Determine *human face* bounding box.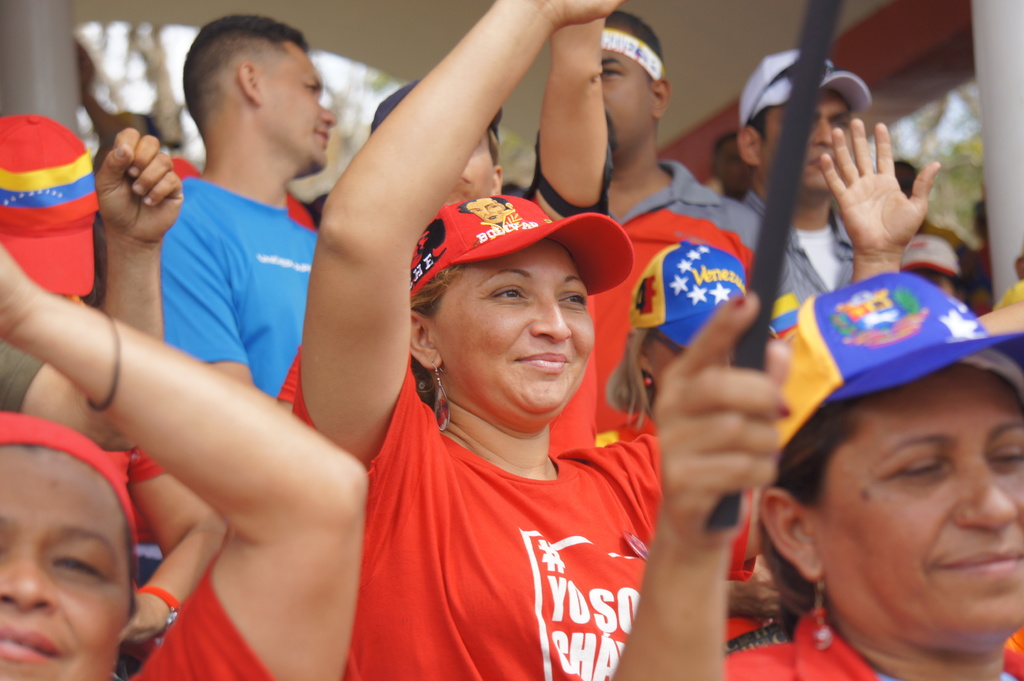
Determined: Rect(767, 90, 851, 193).
